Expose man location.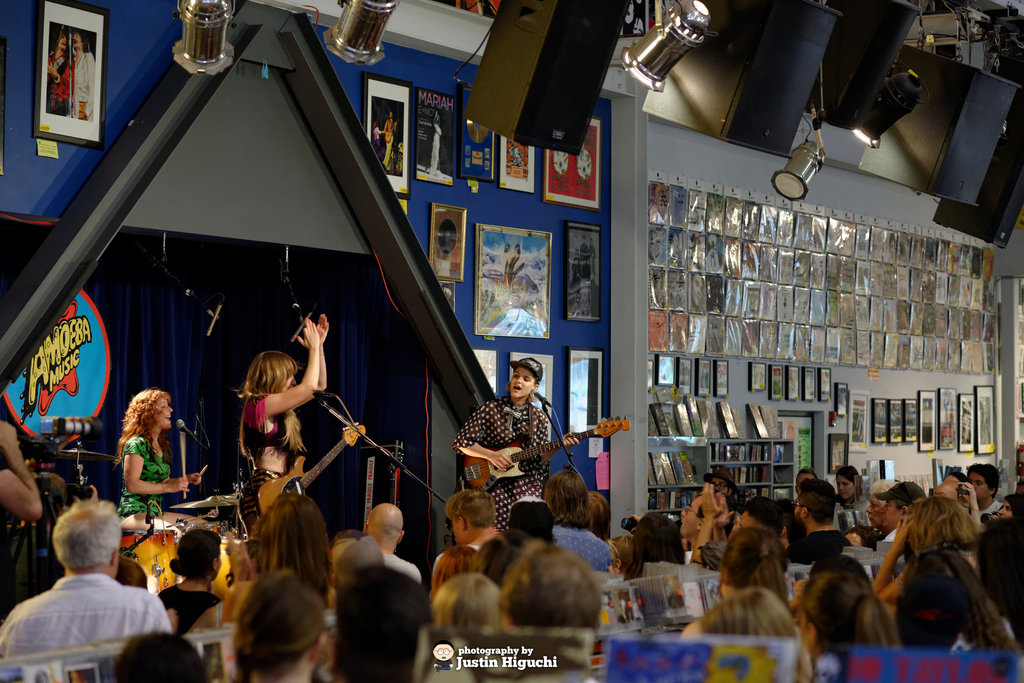
Exposed at detection(330, 534, 387, 592).
